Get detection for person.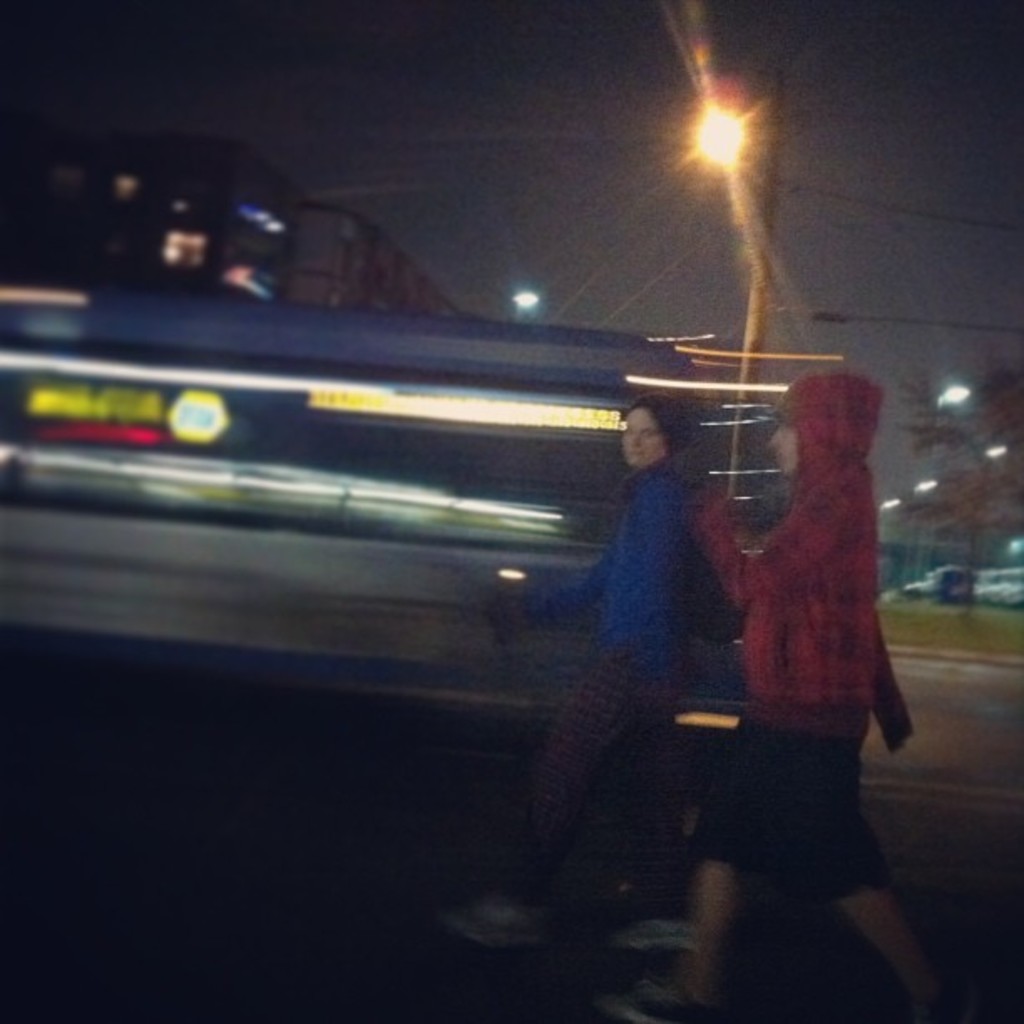
Detection: detection(442, 398, 755, 934).
